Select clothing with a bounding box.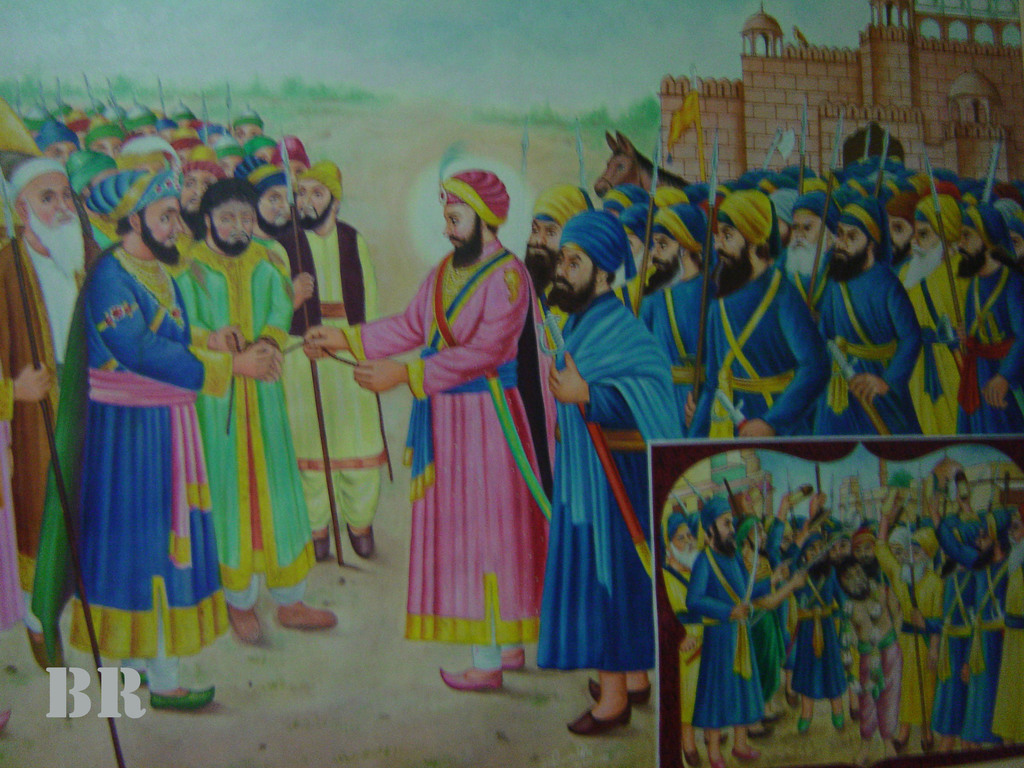
<bbox>365, 203, 548, 682</bbox>.
